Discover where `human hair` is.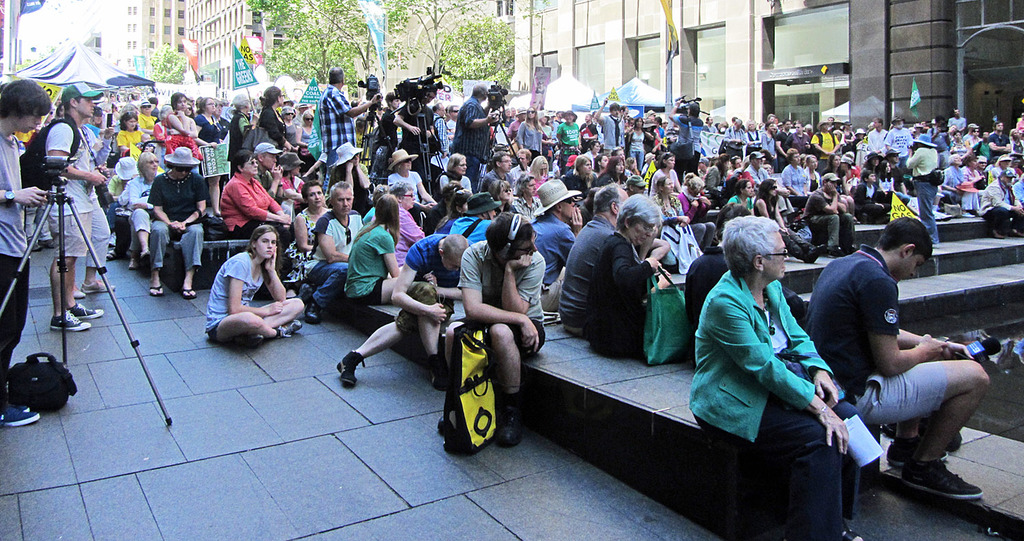
Discovered at [left=395, top=182, right=414, bottom=197].
